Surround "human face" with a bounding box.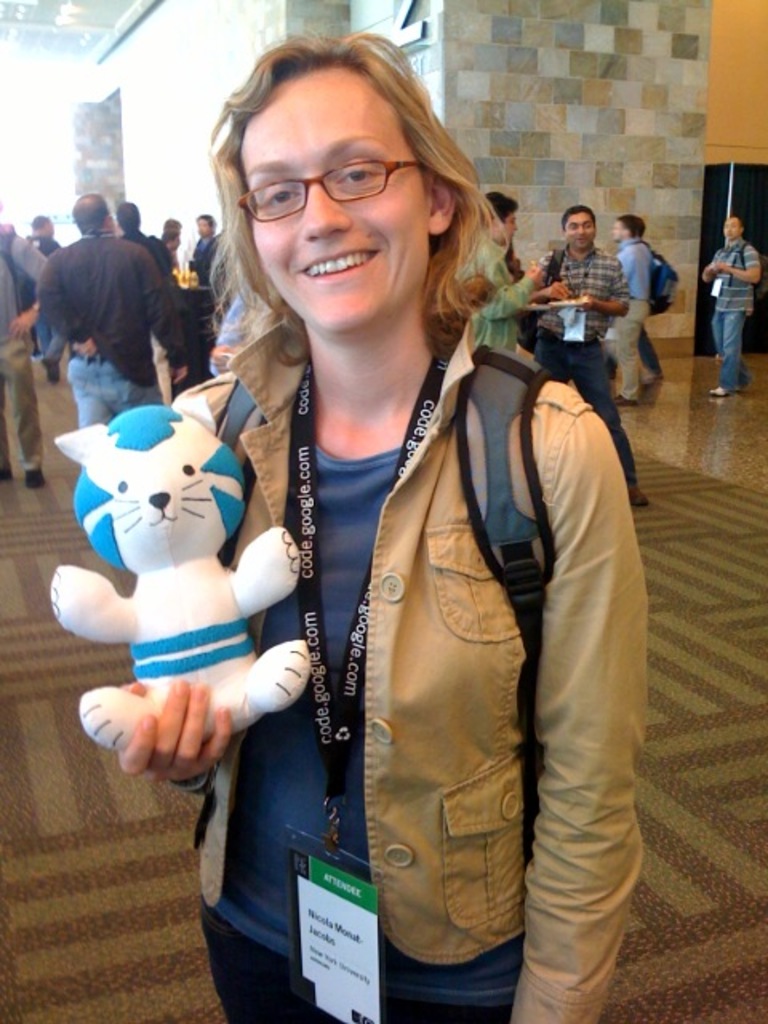
720 218 736 245.
